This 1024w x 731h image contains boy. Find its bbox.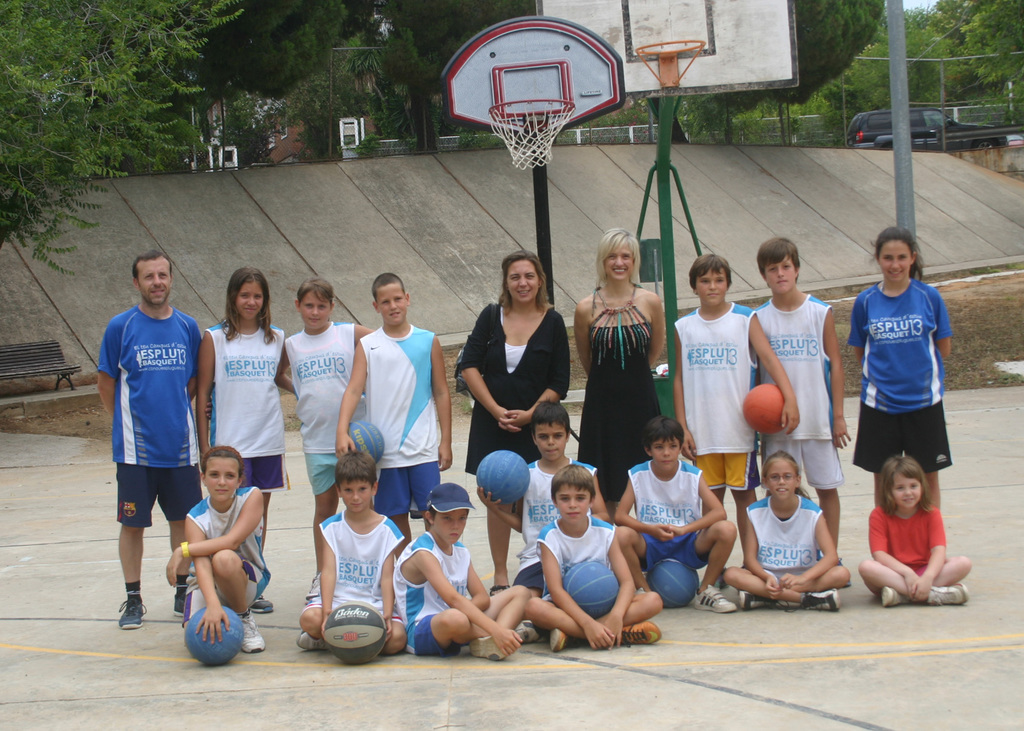
detection(474, 399, 612, 595).
